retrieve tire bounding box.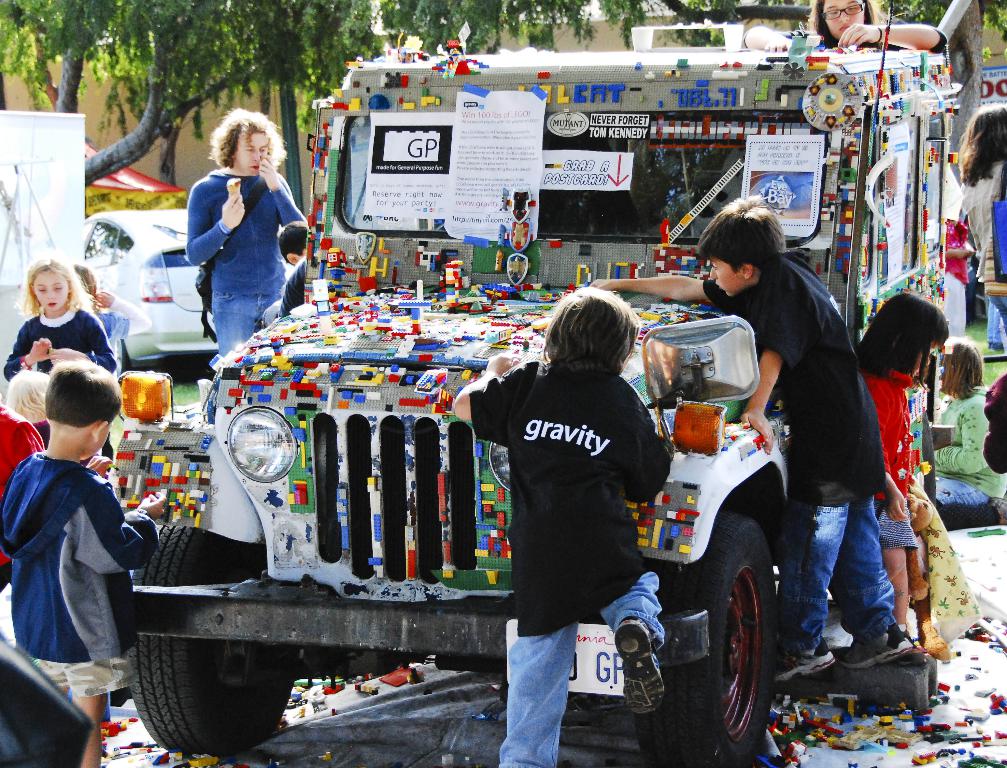
Bounding box: region(122, 522, 296, 754).
